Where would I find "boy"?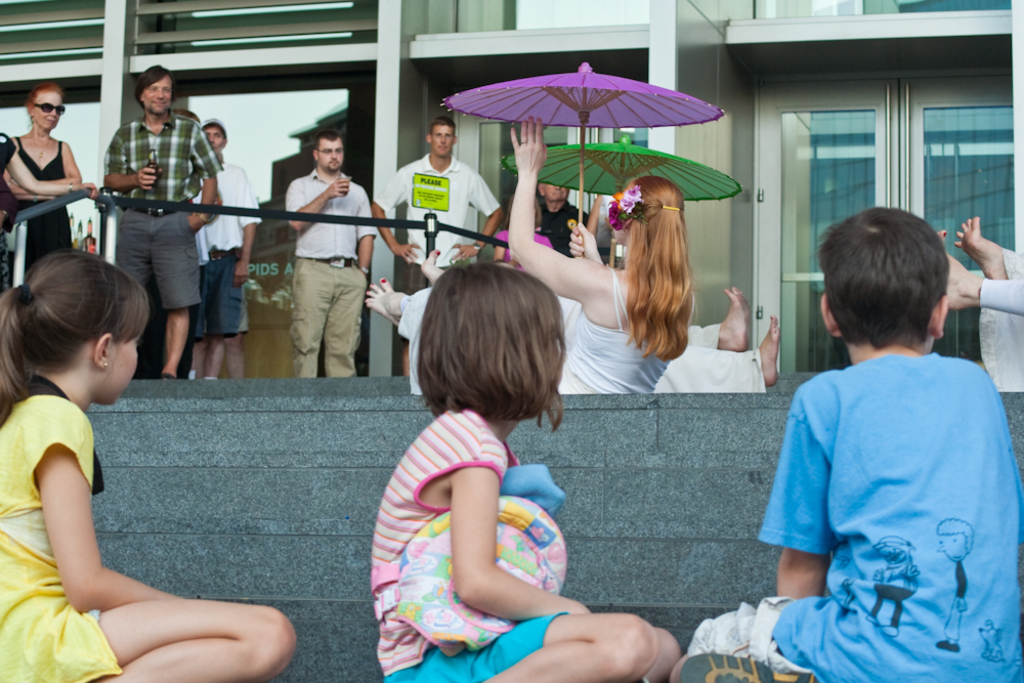
At bbox=(746, 198, 1004, 659).
